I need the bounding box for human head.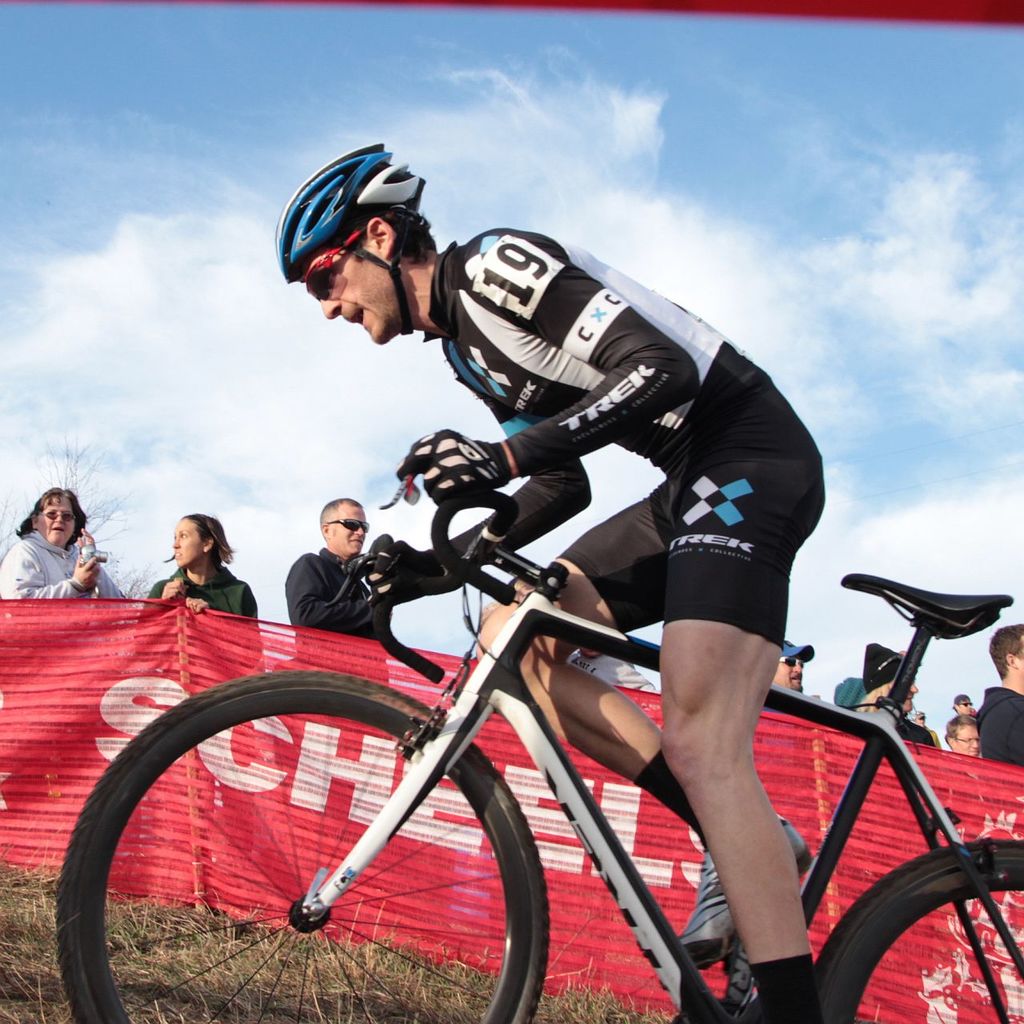
Here it is: left=945, top=709, right=980, bottom=755.
